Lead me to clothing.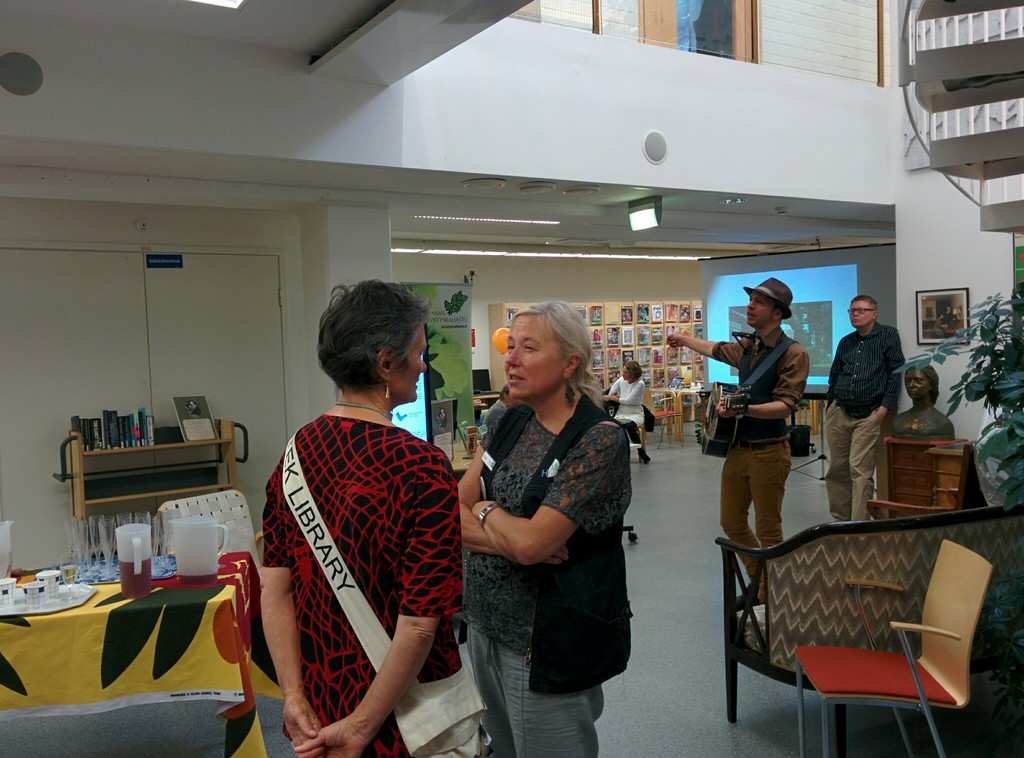
Lead to 469 388 633 747.
